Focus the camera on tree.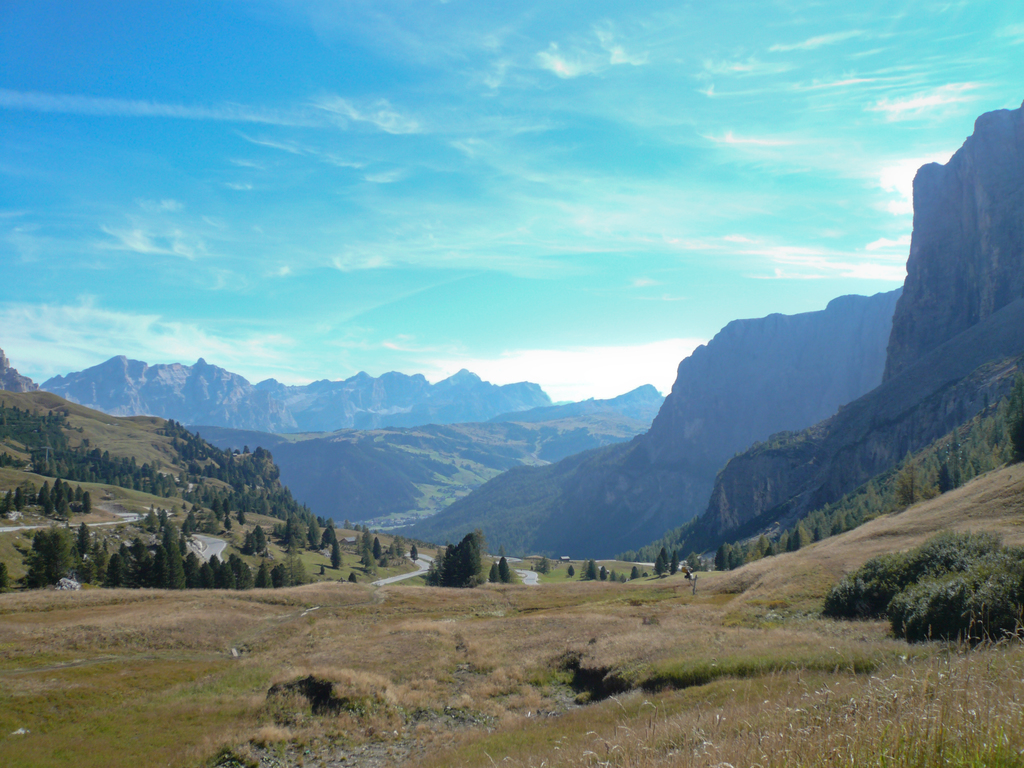
Focus region: <box>653,548,663,580</box>.
